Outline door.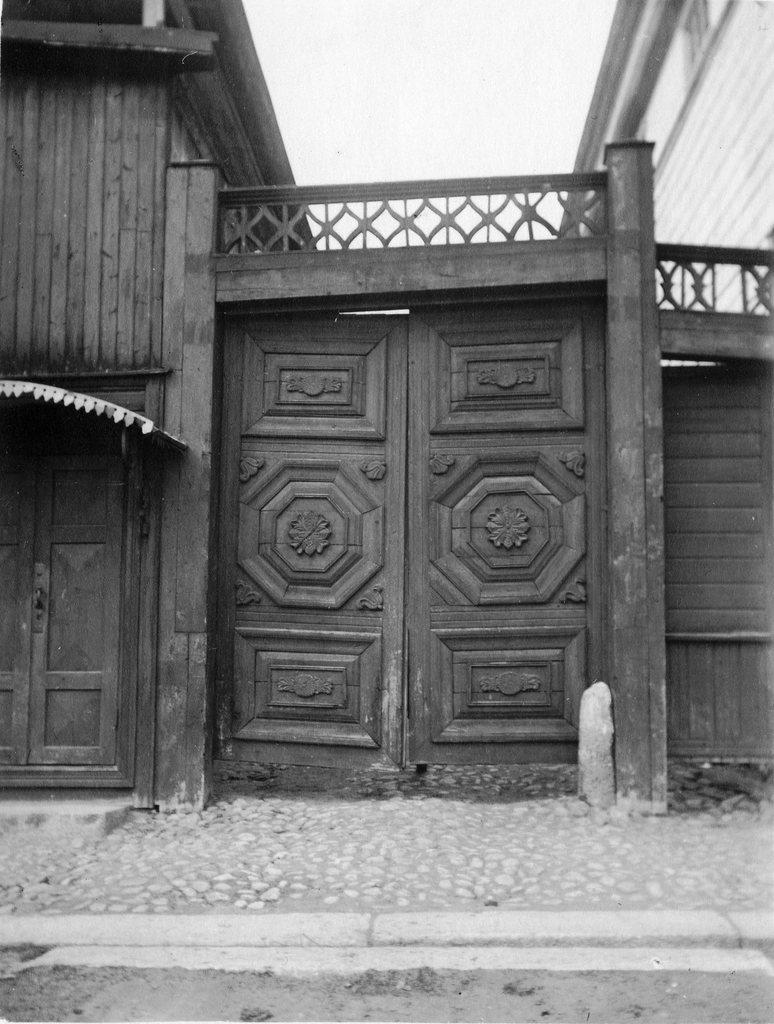
Outline: rect(219, 291, 642, 793).
